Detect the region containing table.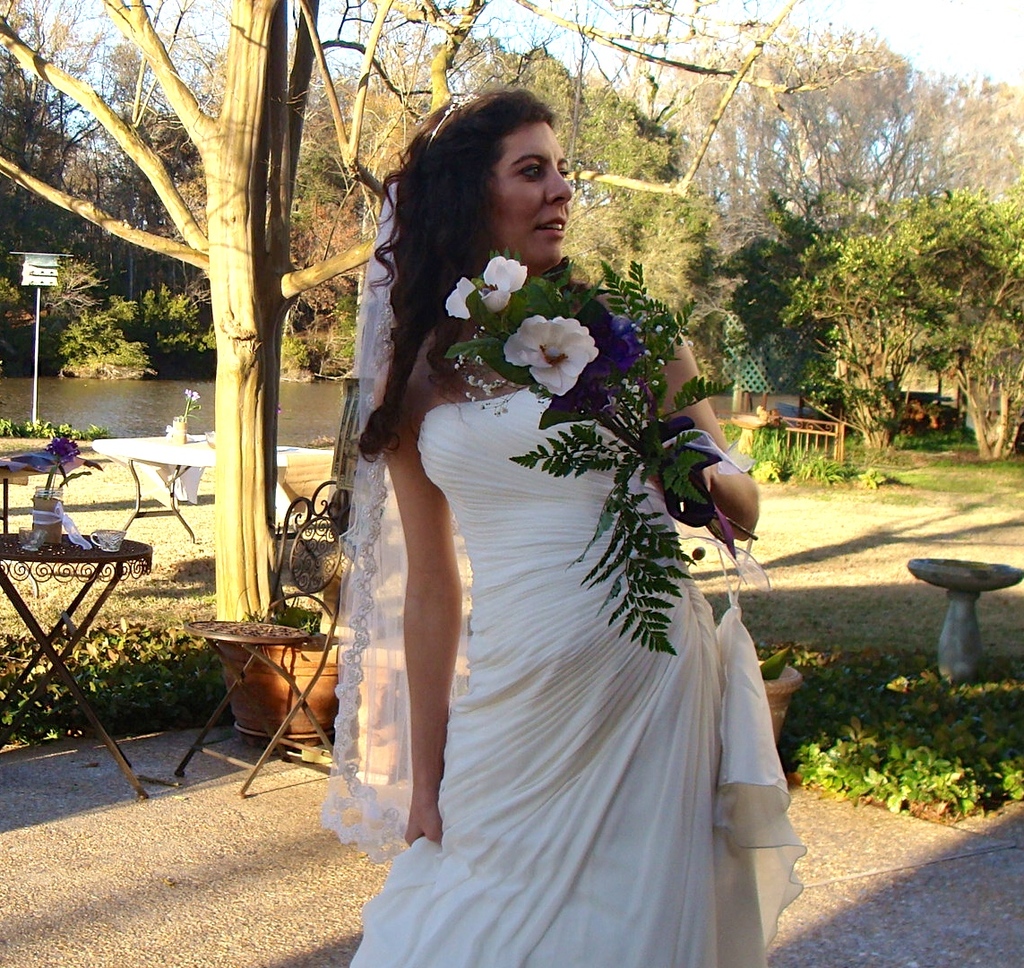
rect(1, 540, 179, 792).
